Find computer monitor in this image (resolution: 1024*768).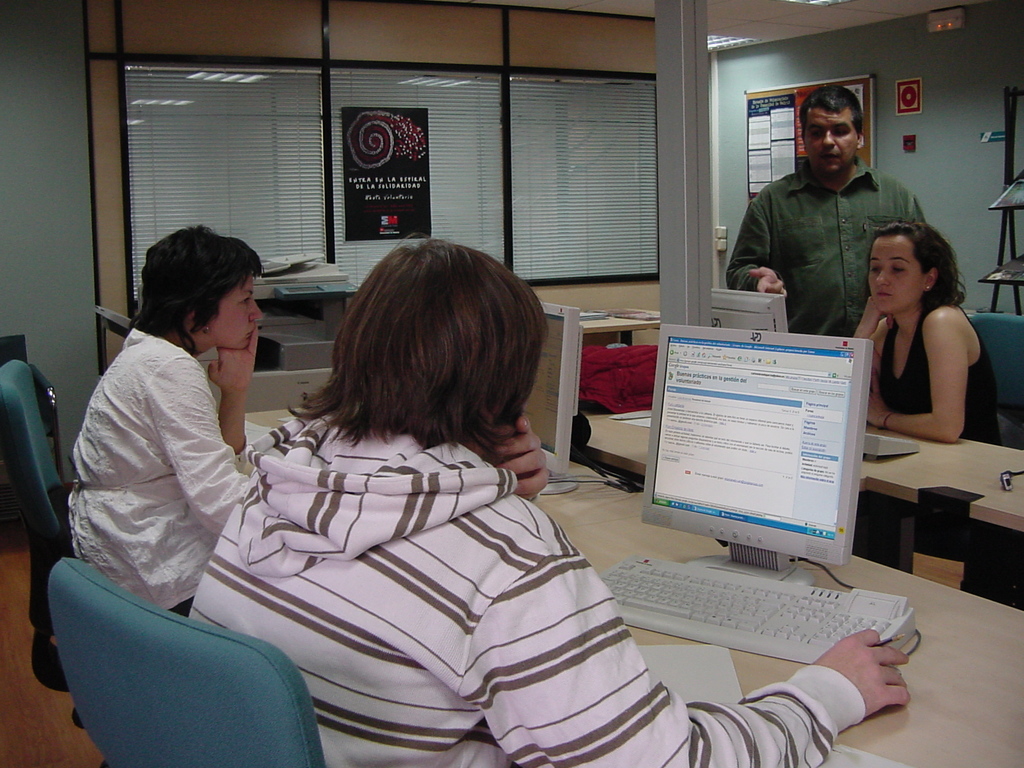
[left=514, top=301, right=583, bottom=477].
